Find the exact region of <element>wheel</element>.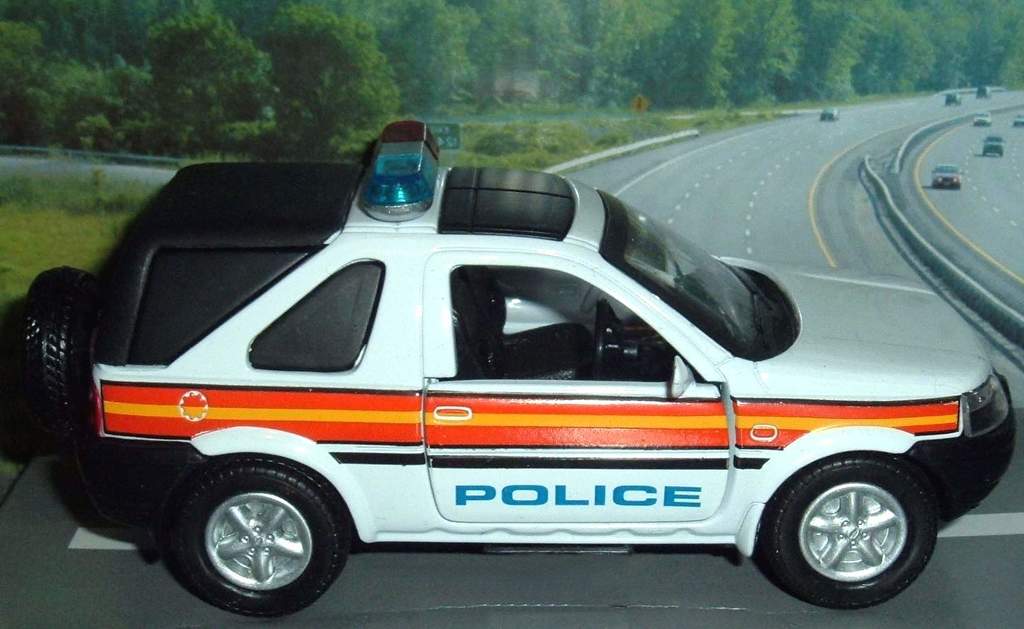
Exact region: <box>768,461,938,606</box>.
